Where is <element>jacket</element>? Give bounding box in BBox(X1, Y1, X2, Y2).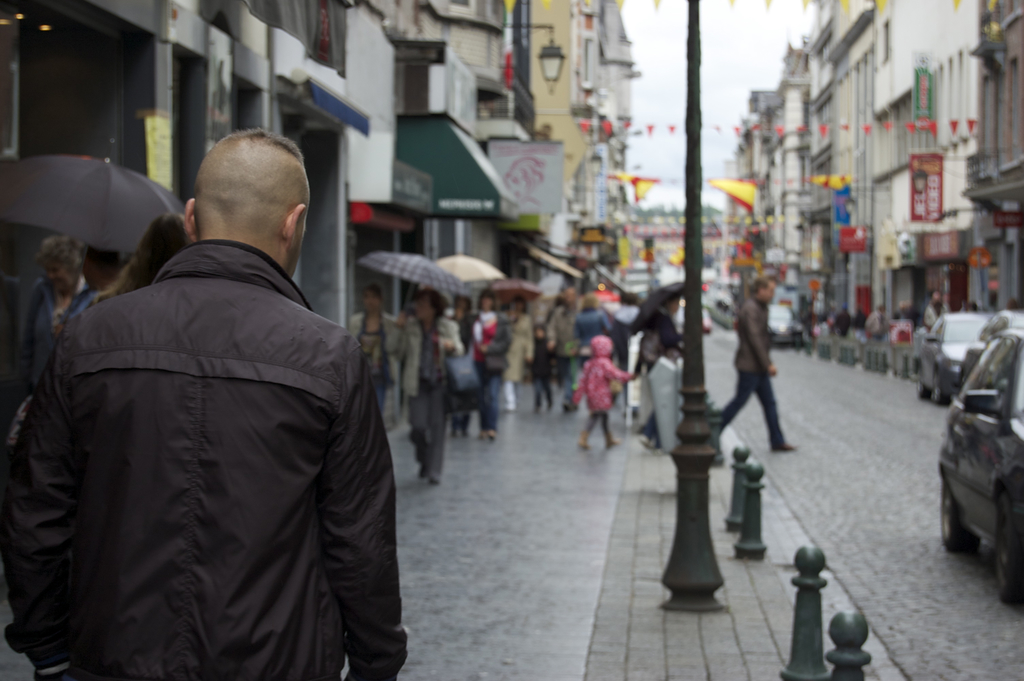
BBox(387, 316, 465, 397).
